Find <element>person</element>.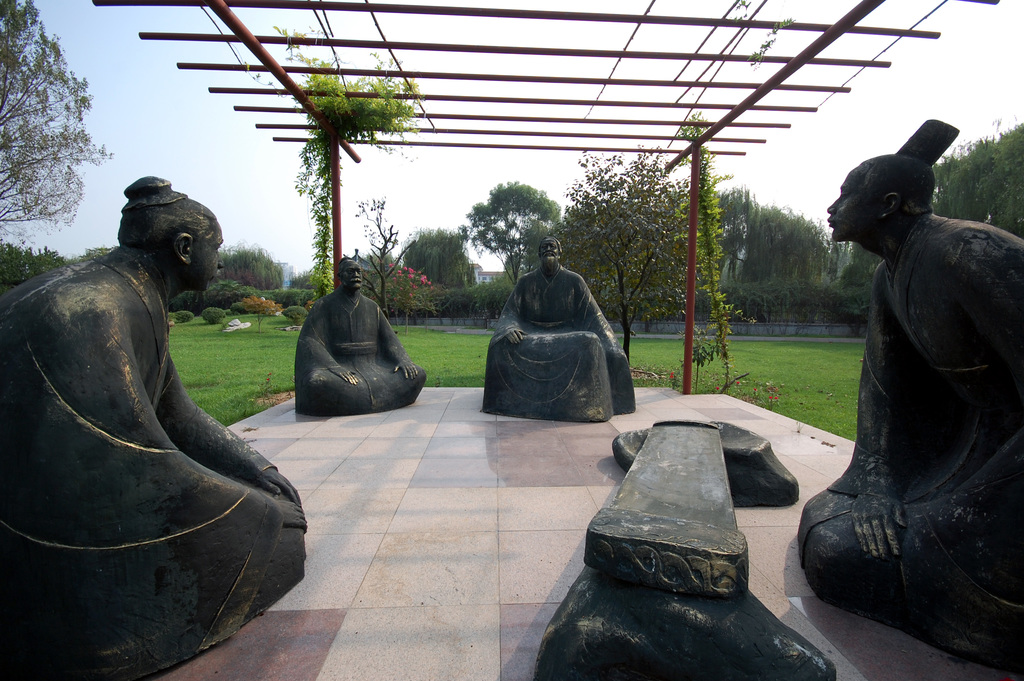
region(474, 238, 636, 419).
